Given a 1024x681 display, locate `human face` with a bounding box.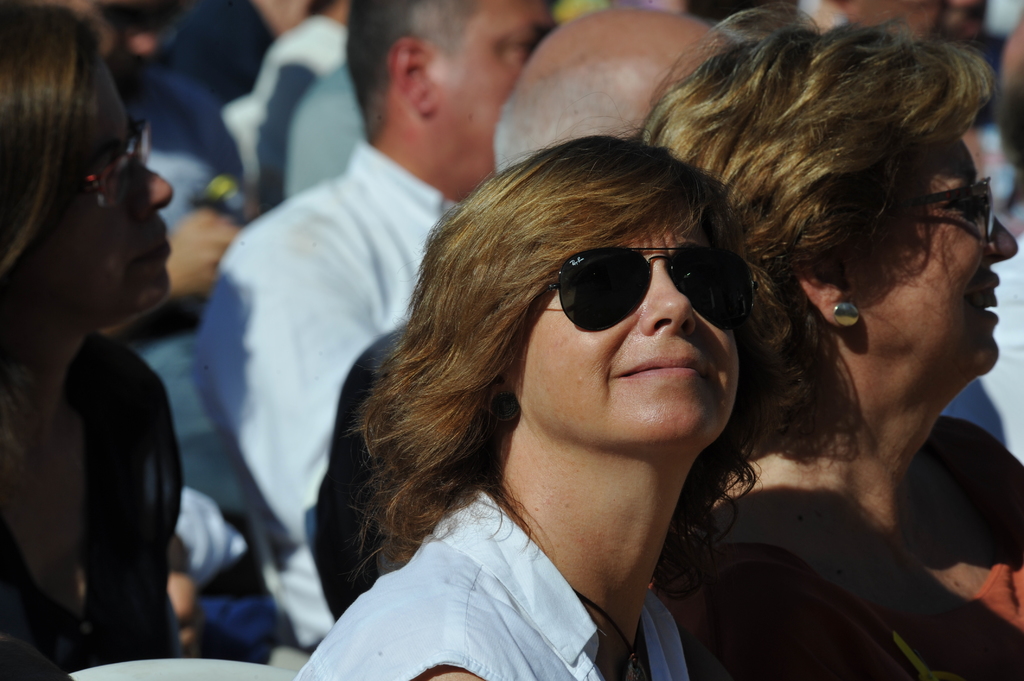
Located: Rect(420, 0, 555, 168).
